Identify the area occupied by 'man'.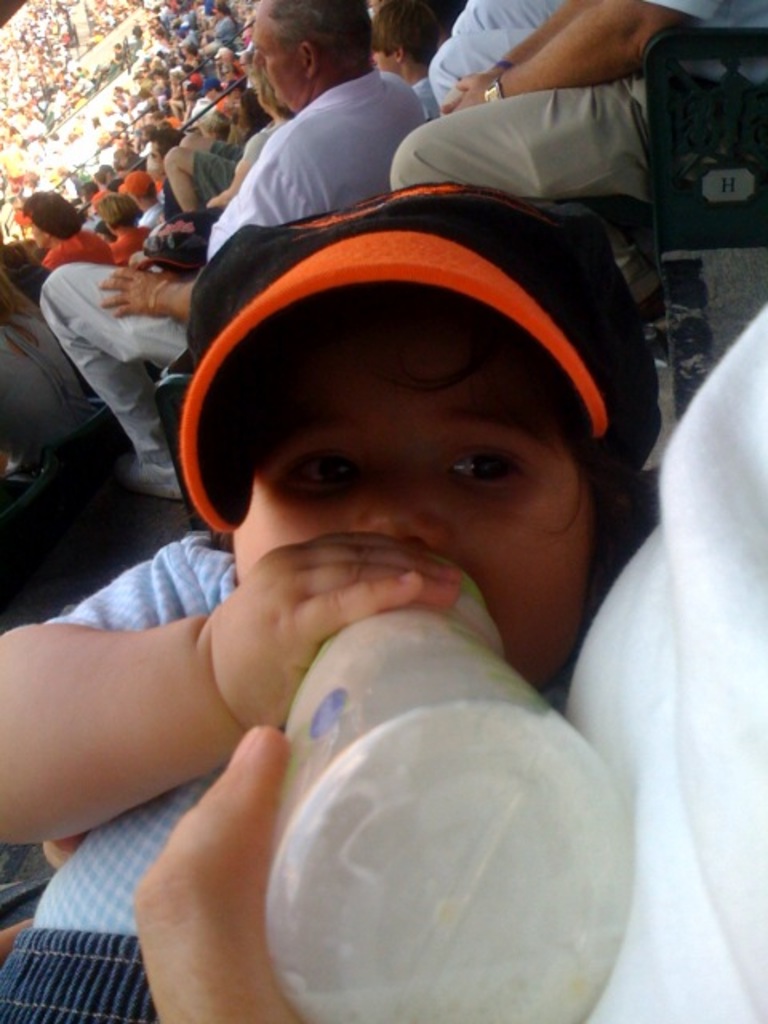
Area: {"left": 160, "top": 128, "right": 187, "bottom": 226}.
